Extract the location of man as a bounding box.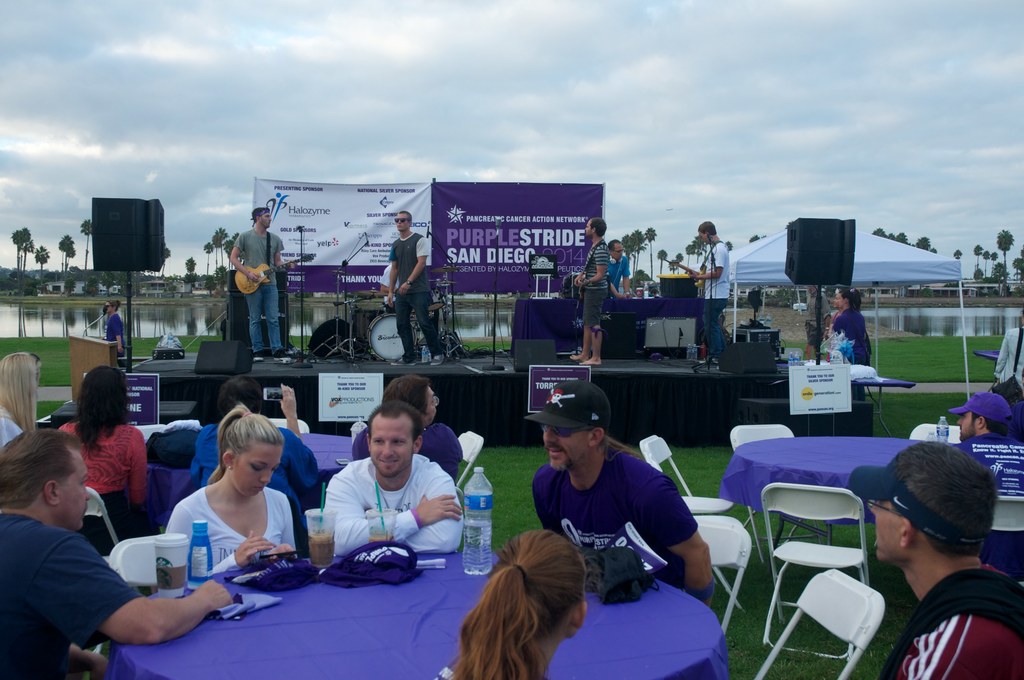
859/445/1023/672.
